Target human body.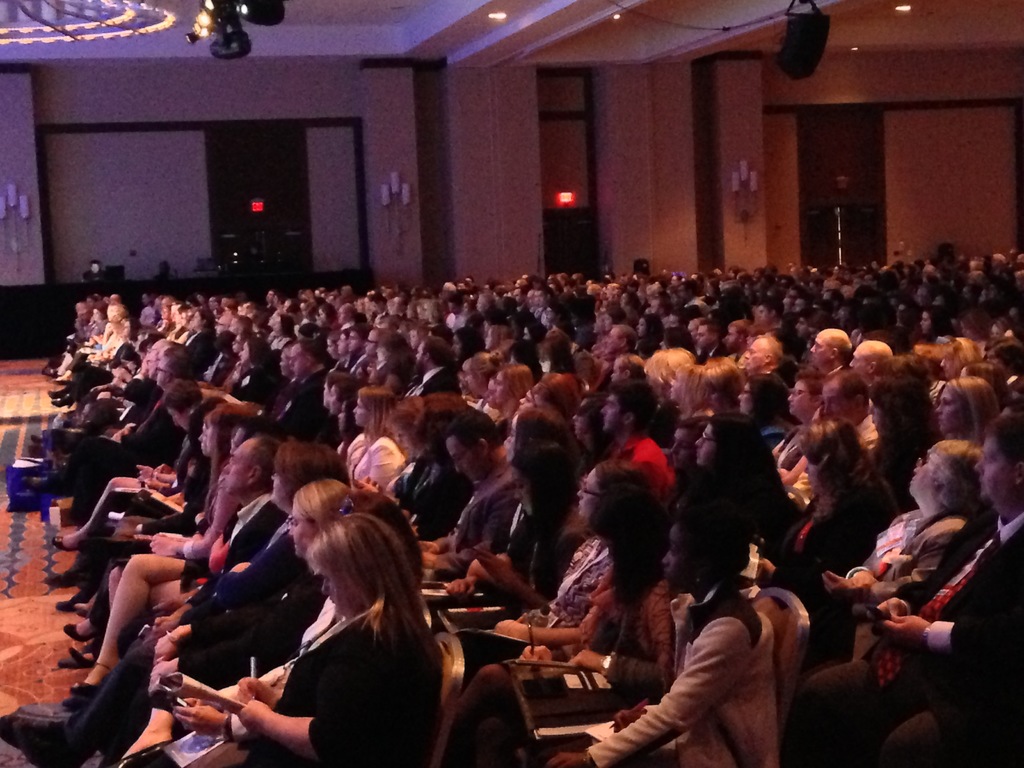
Target region: {"left": 919, "top": 375, "right": 1009, "bottom": 523}.
